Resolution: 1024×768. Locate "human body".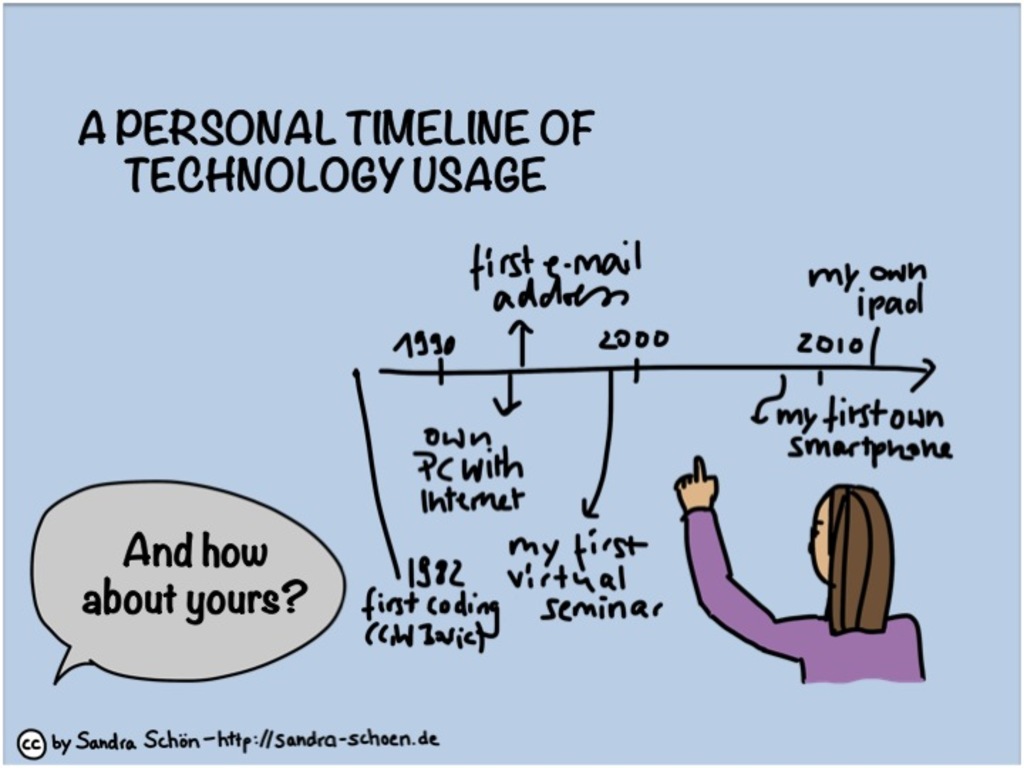
select_region(686, 458, 896, 693).
